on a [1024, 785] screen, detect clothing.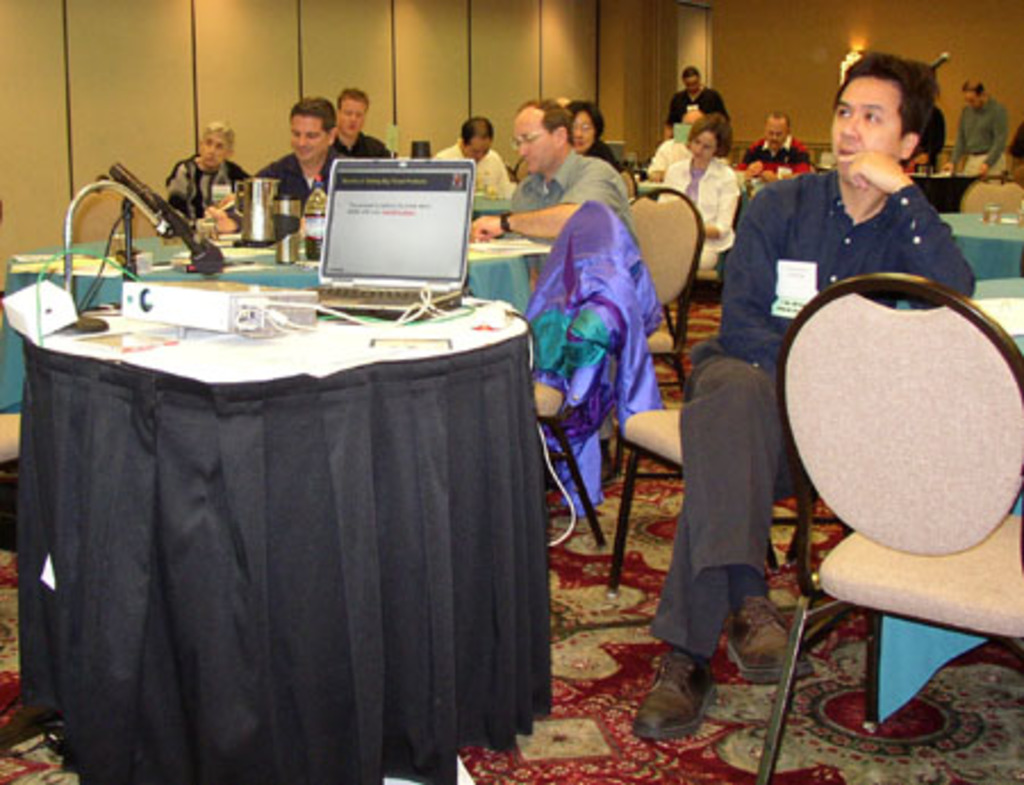
(left=951, top=91, right=1010, bottom=173).
